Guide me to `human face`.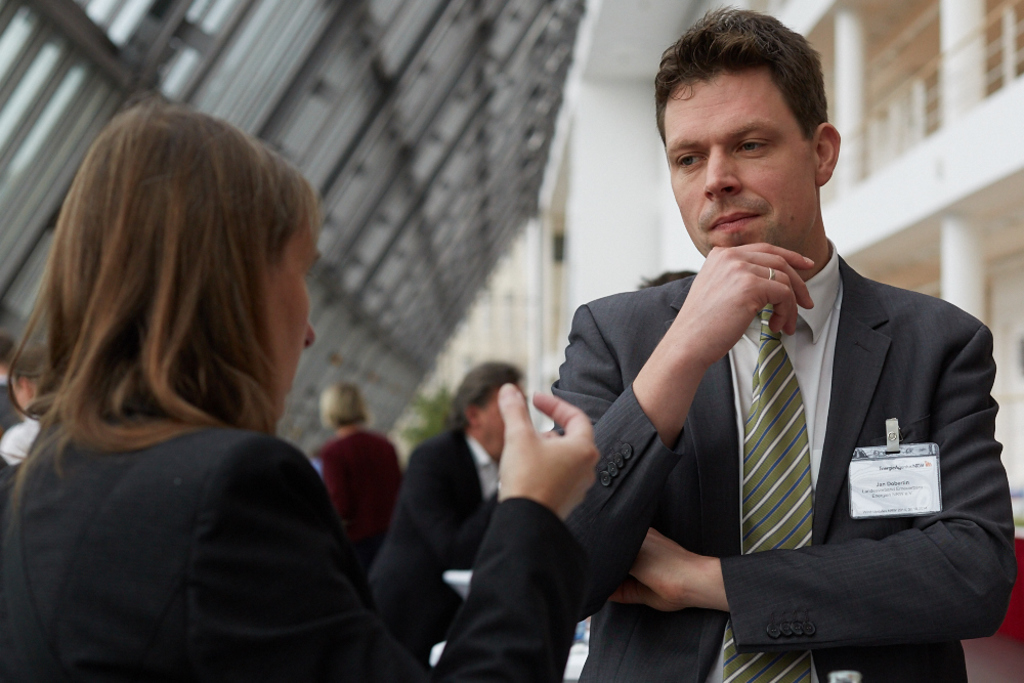
Guidance: bbox=(265, 225, 313, 416).
